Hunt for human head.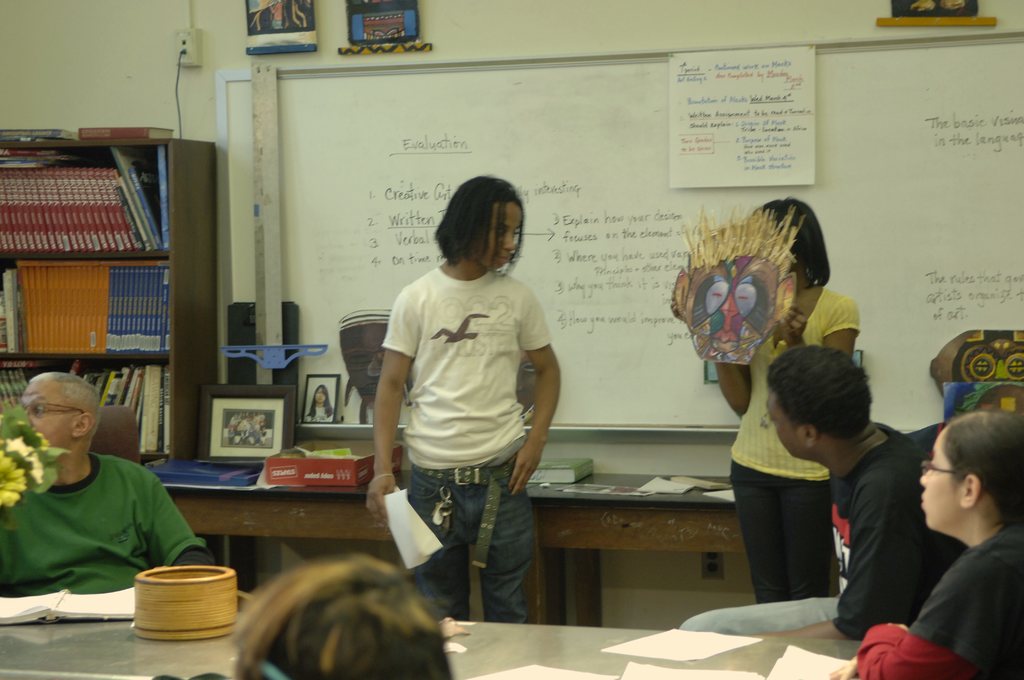
Hunted down at [left=22, top=372, right=101, bottom=454].
